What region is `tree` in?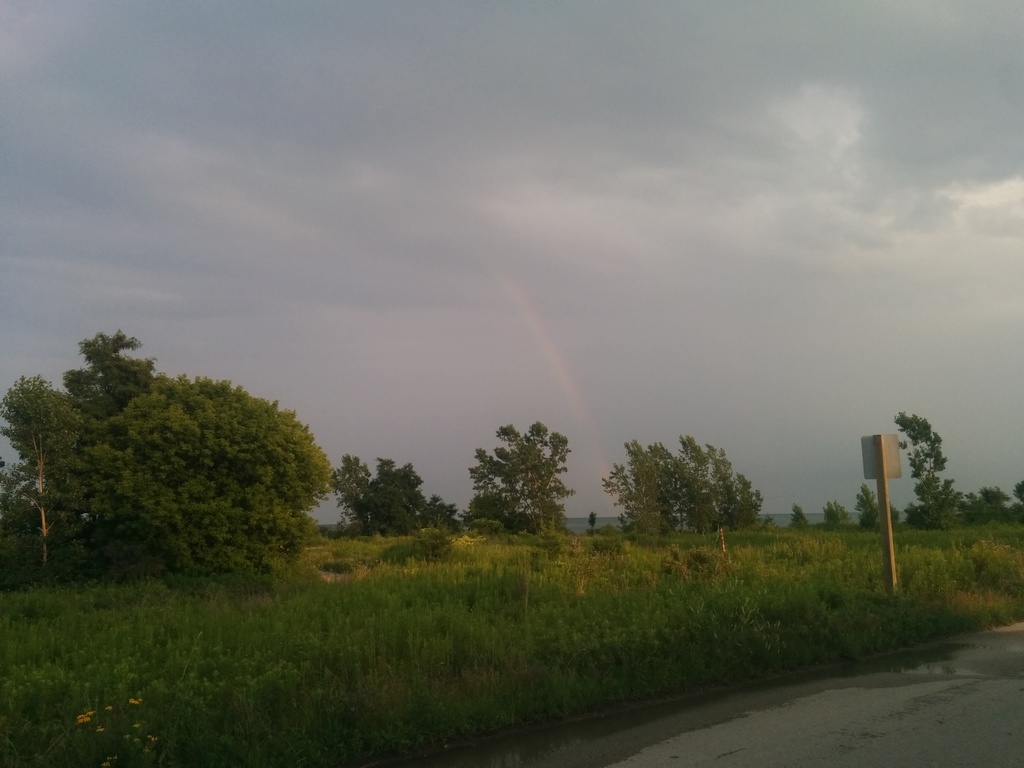
BBox(461, 420, 573, 542).
